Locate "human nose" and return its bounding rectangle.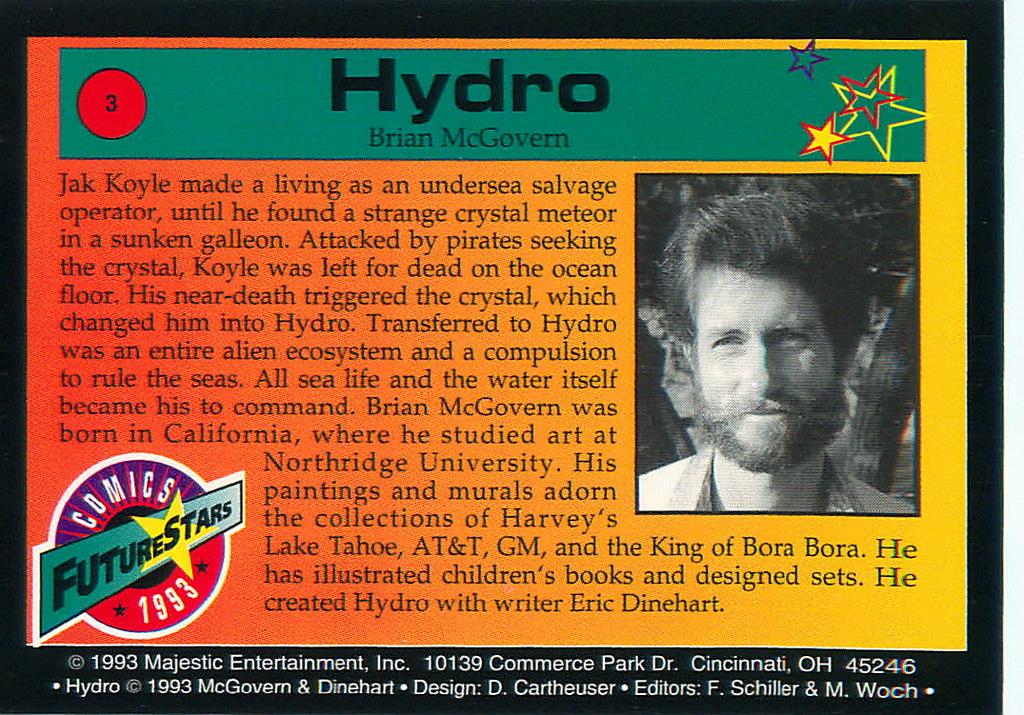
bbox=(742, 340, 783, 397).
